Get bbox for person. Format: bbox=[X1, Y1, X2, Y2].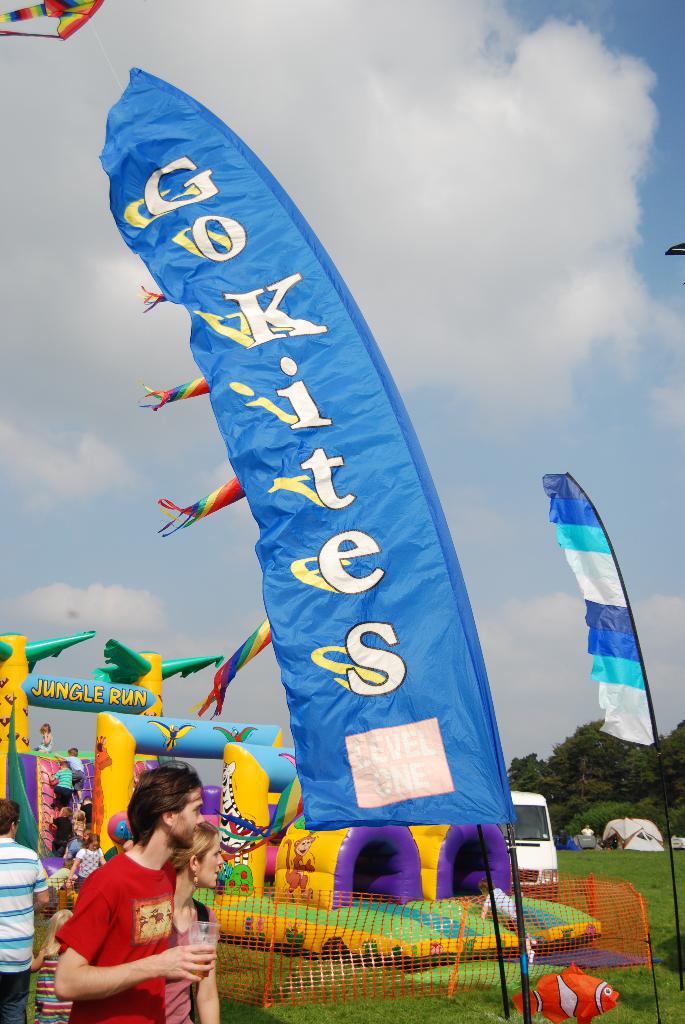
bbox=[164, 821, 223, 1023].
